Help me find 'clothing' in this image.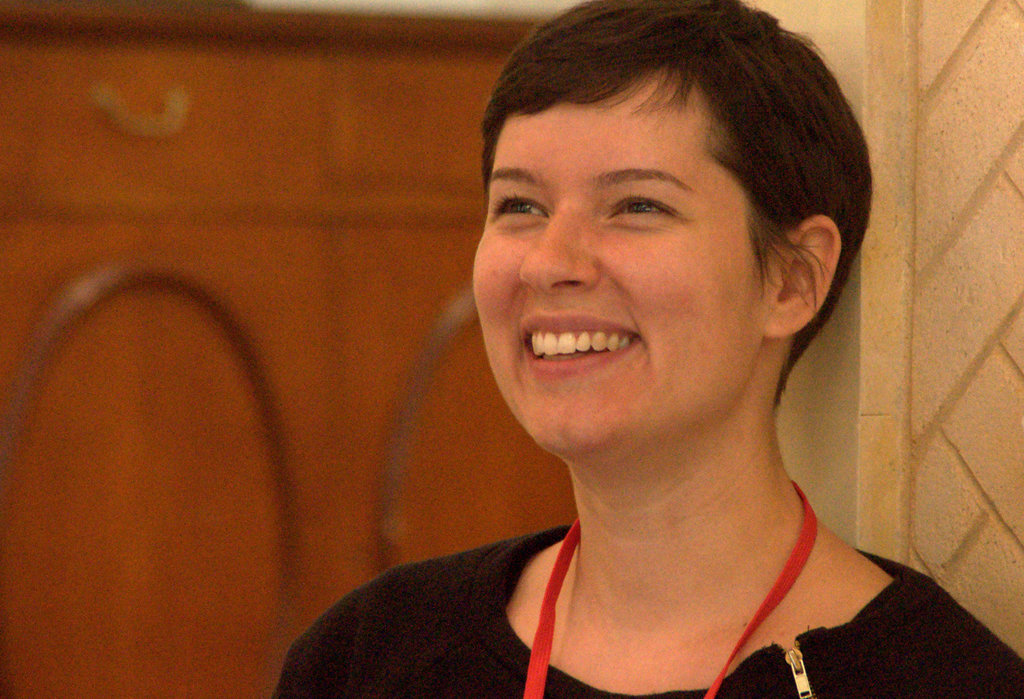
Found it: 268/527/1023/698.
